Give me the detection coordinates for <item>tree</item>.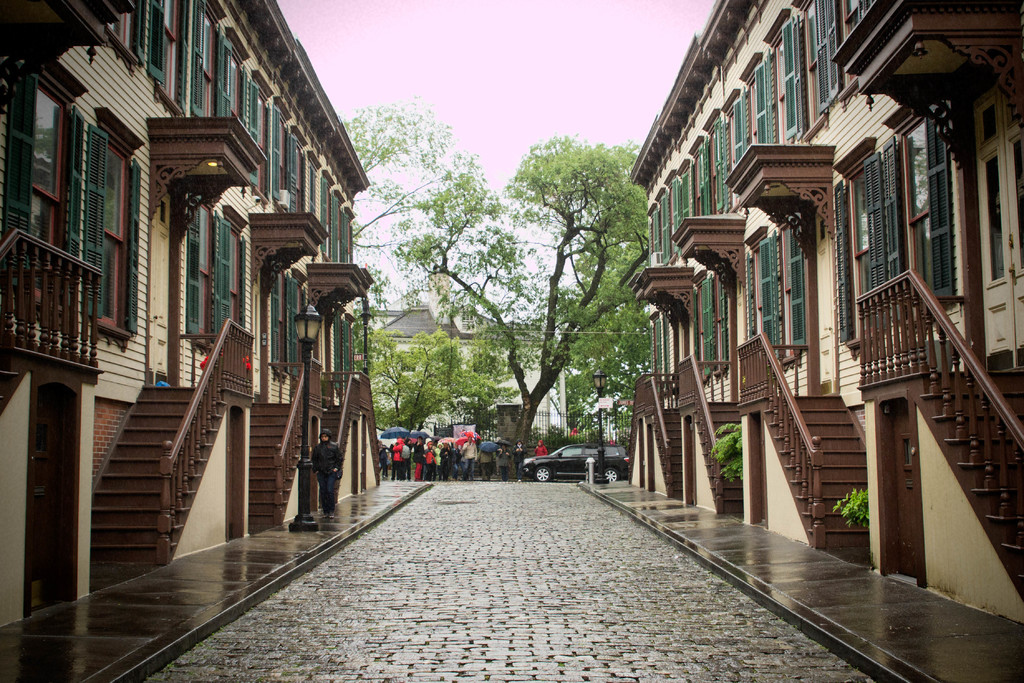
(363,328,522,475).
